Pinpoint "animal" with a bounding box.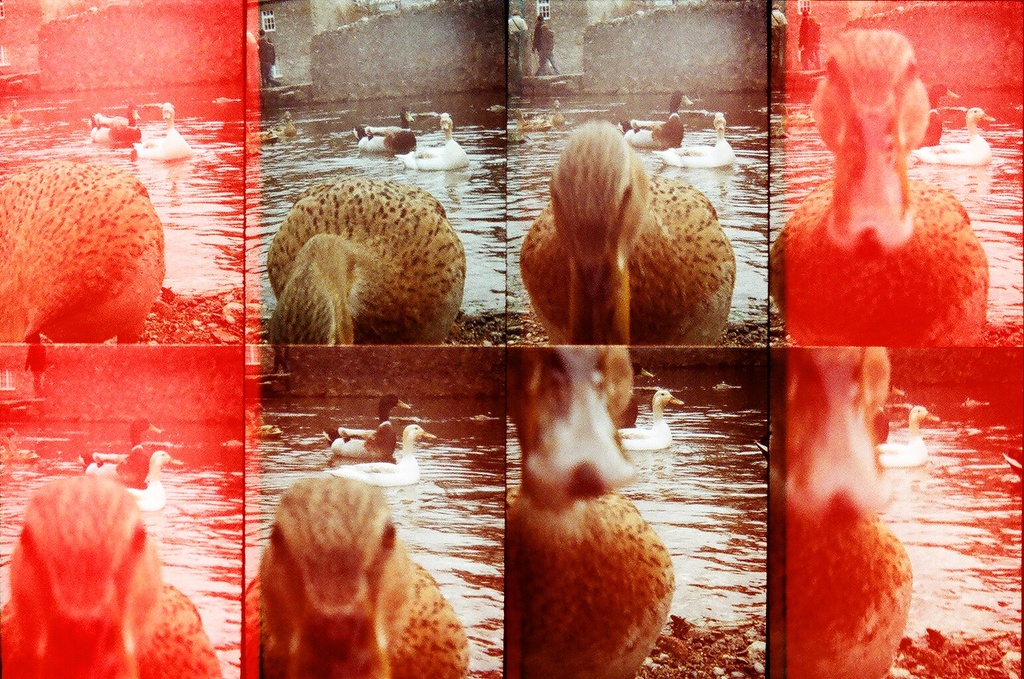
bbox=(505, 344, 672, 678).
